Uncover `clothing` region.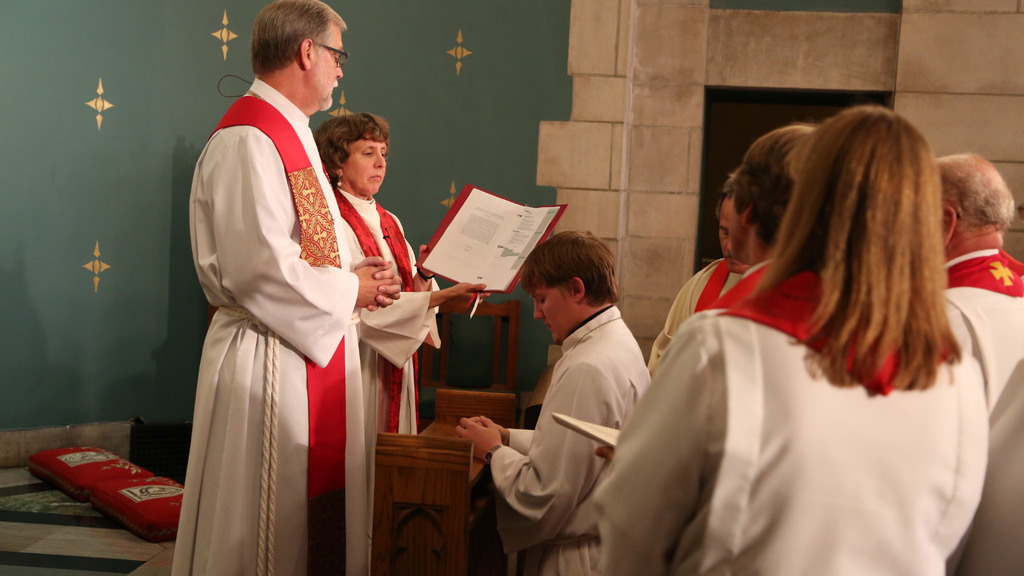
Uncovered: <region>170, 79, 371, 575</region>.
